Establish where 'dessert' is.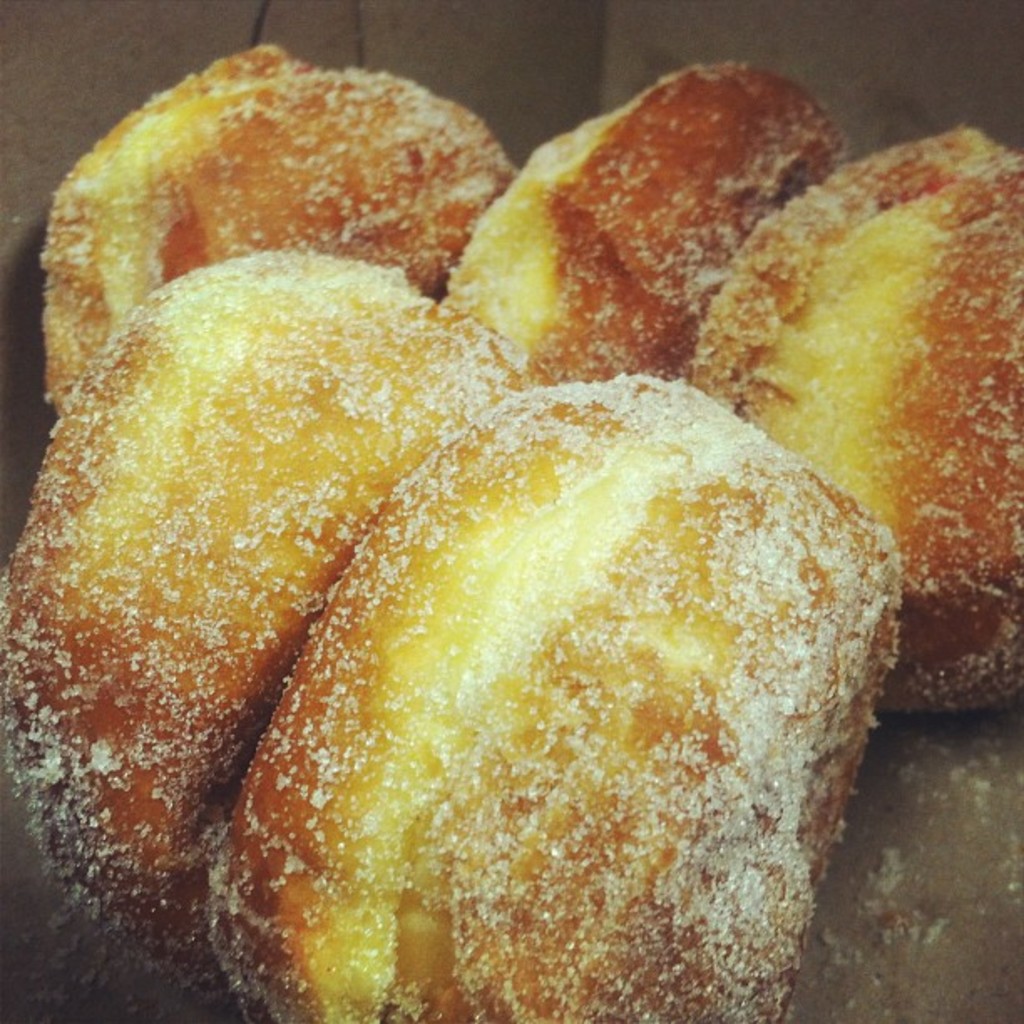
Established at {"left": 445, "top": 67, "right": 827, "bottom": 378}.
